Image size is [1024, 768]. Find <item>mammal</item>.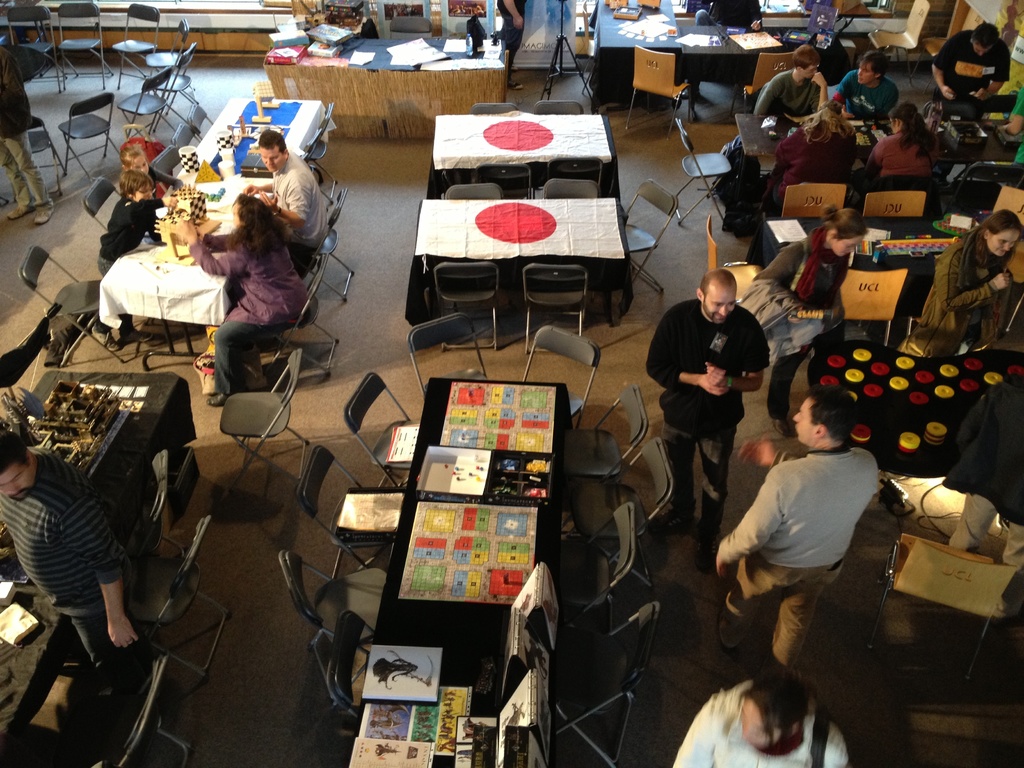
246,127,329,277.
